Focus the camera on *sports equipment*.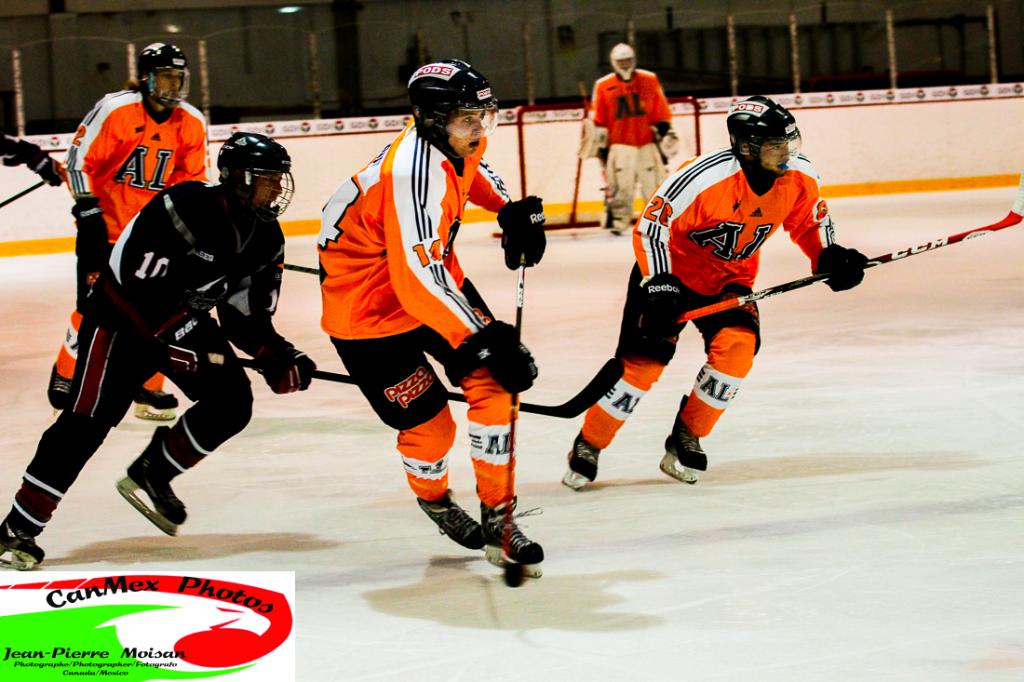
Focus region: 813, 240, 867, 298.
